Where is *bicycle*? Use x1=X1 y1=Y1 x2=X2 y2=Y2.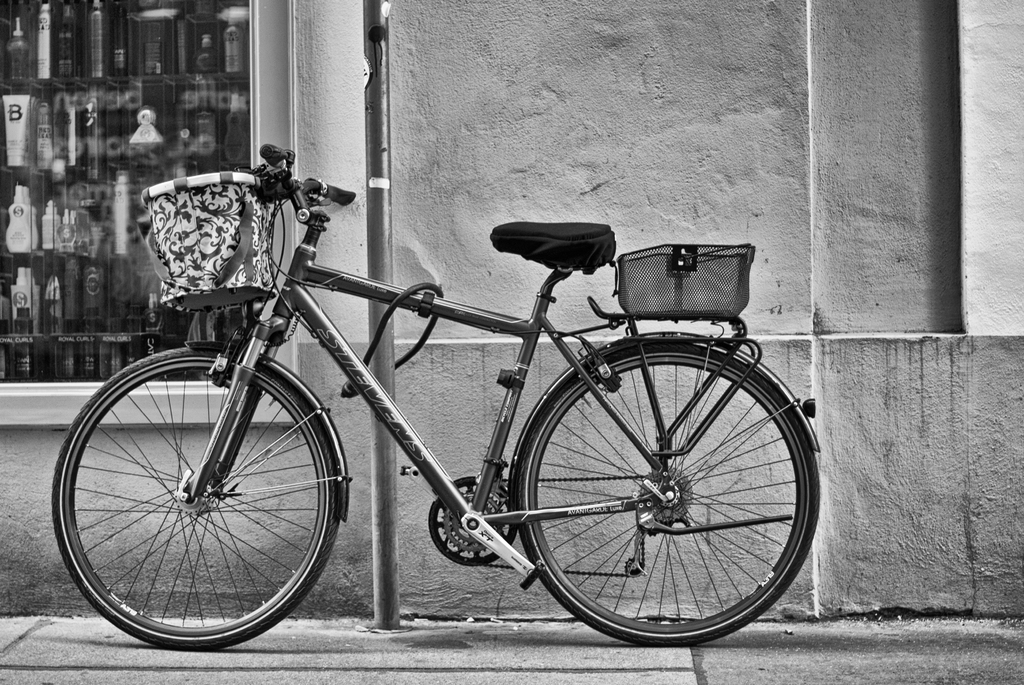
x1=72 y1=131 x2=810 y2=652.
